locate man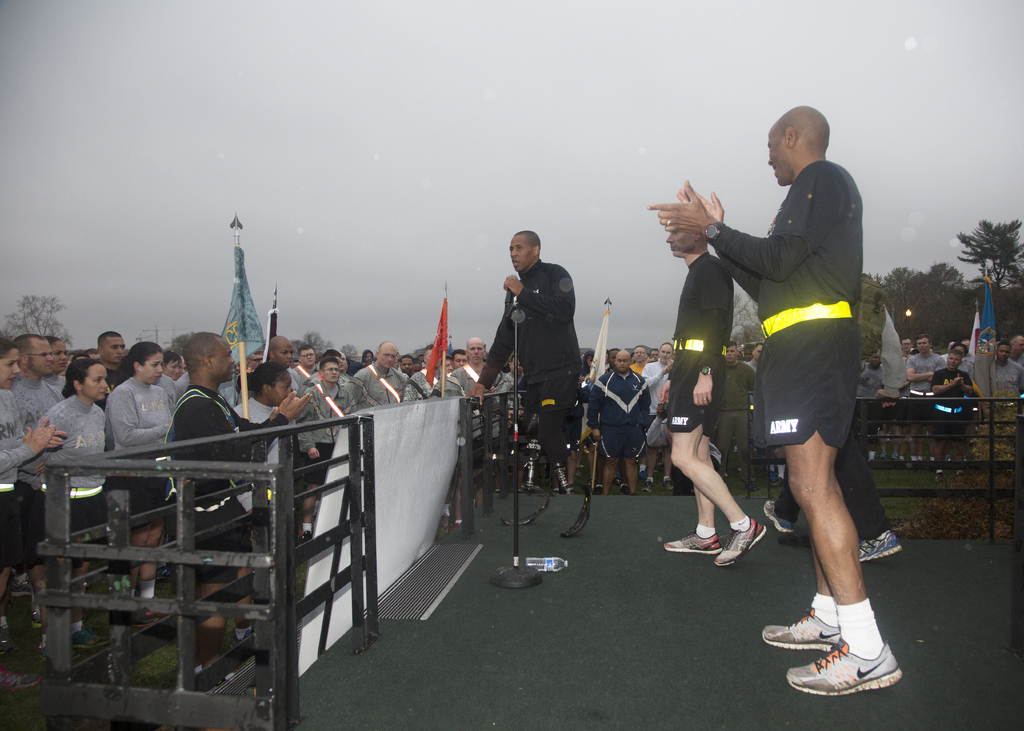
locate(906, 333, 943, 396)
